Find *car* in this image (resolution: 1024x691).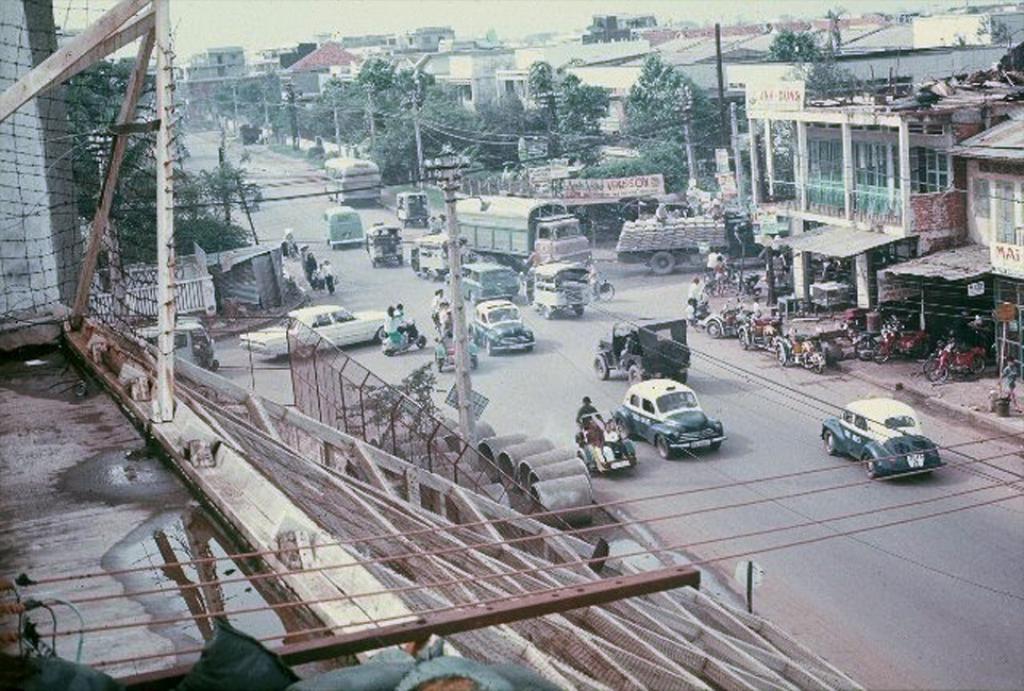
<bbox>459, 257, 521, 306</bbox>.
